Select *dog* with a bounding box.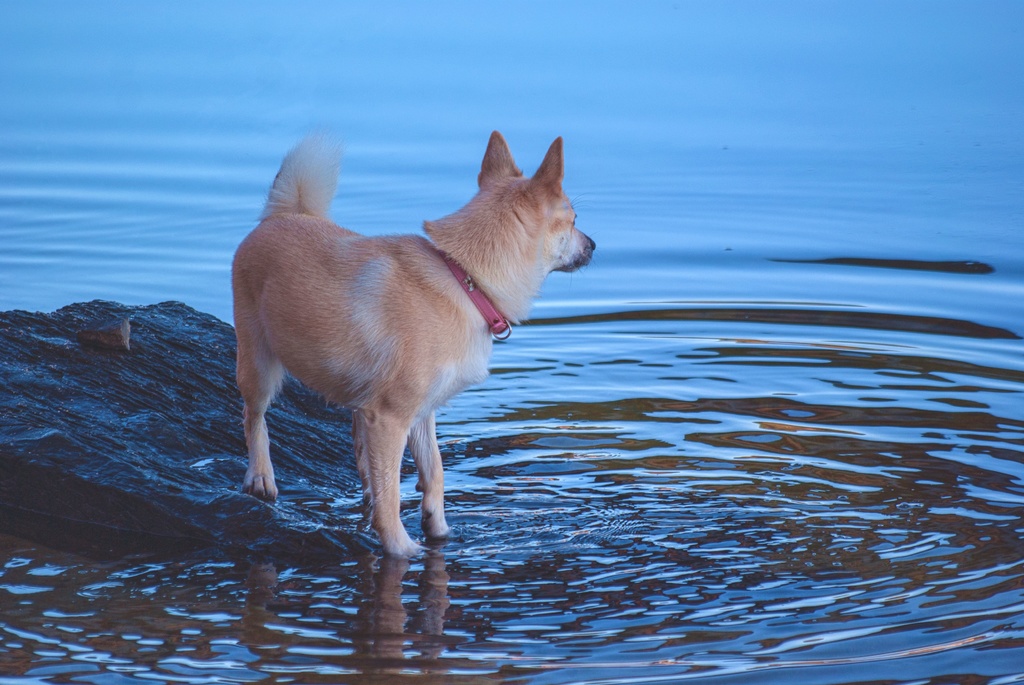
[x1=232, y1=131, x2=595, y2=562].
